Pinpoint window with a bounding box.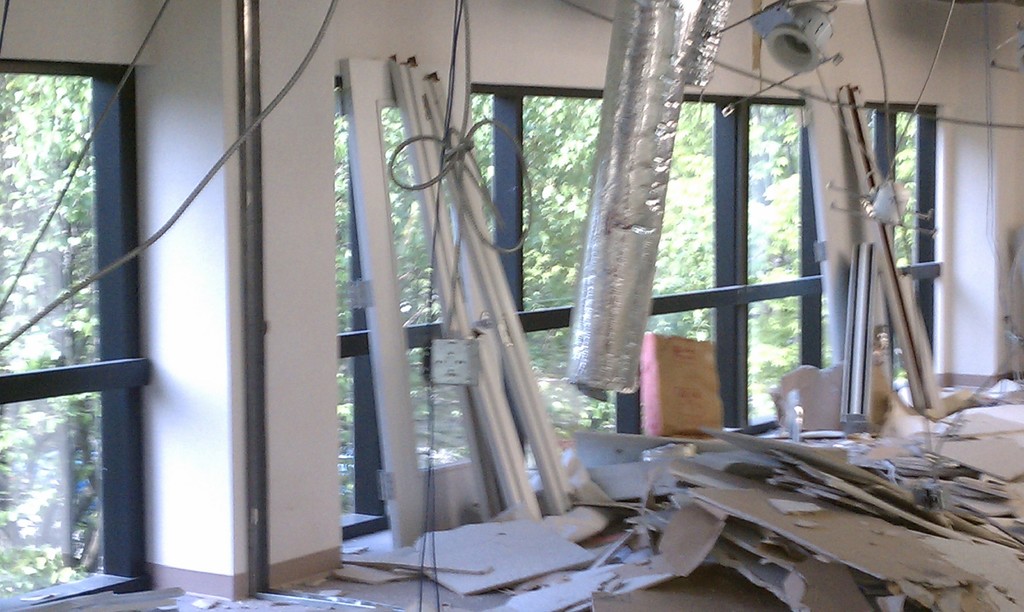
{"left": 330, "top": 90, "right": 943, "bottom": 537}.
